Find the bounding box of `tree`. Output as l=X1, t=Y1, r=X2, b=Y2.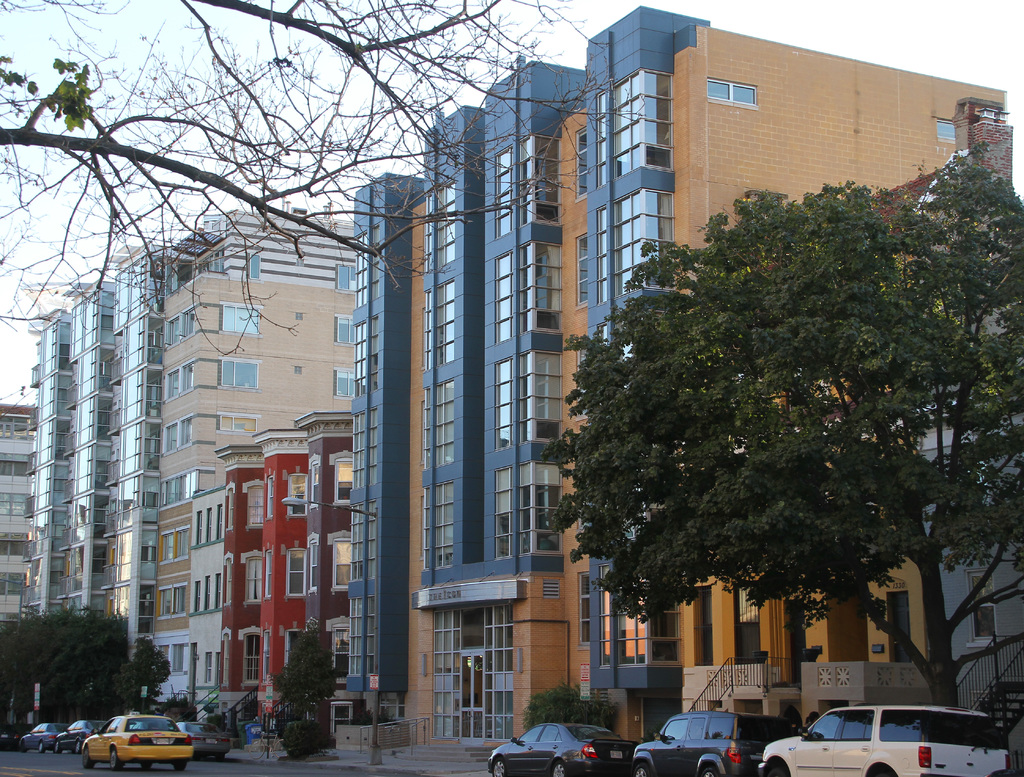
l=550, t=167, r=1023, b=705.
